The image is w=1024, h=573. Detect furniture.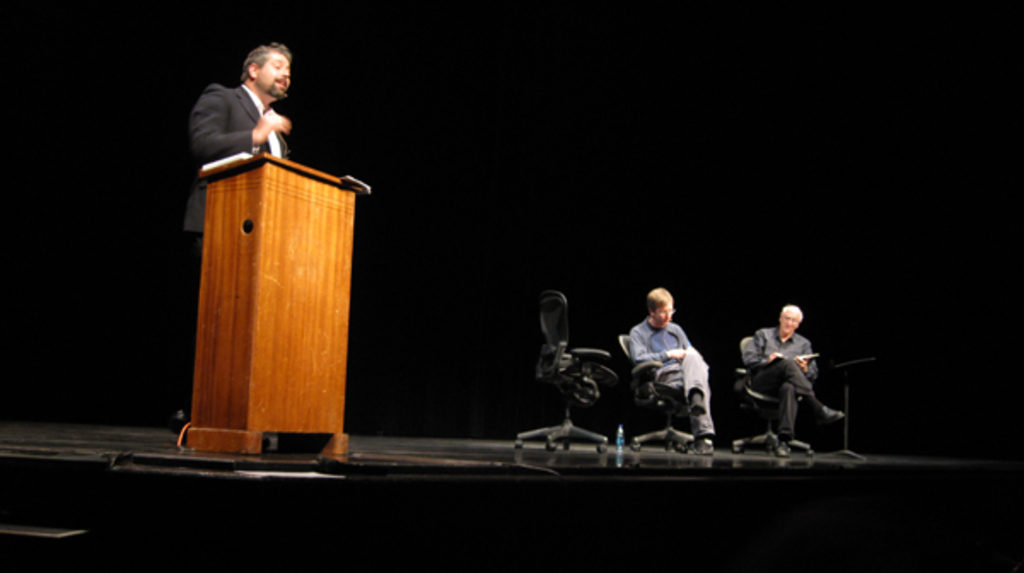
Detection: (515, 288, 618, 452).
